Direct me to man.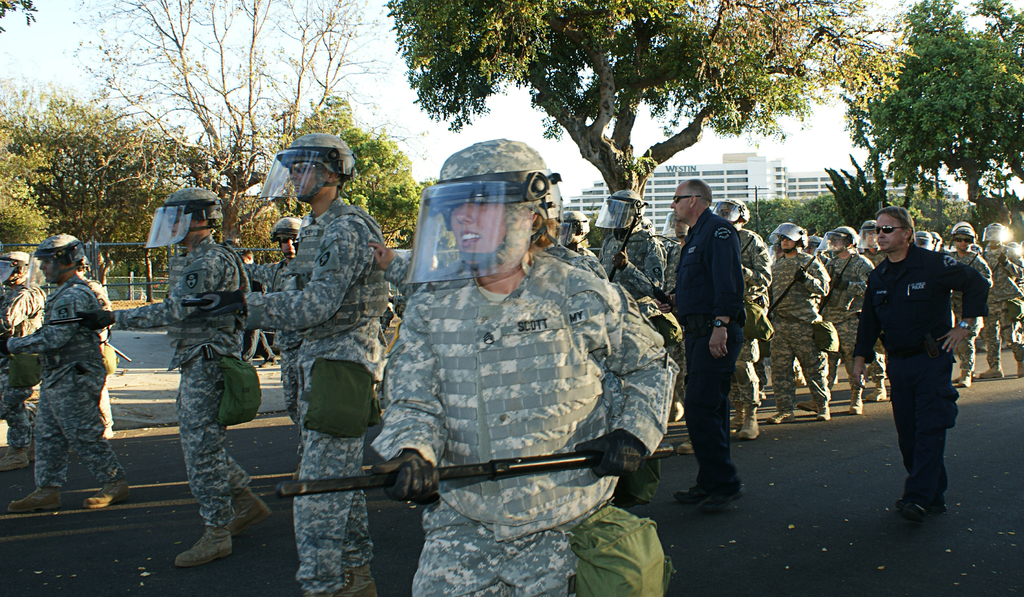
Direction: region(860, 218, 892, 401).
